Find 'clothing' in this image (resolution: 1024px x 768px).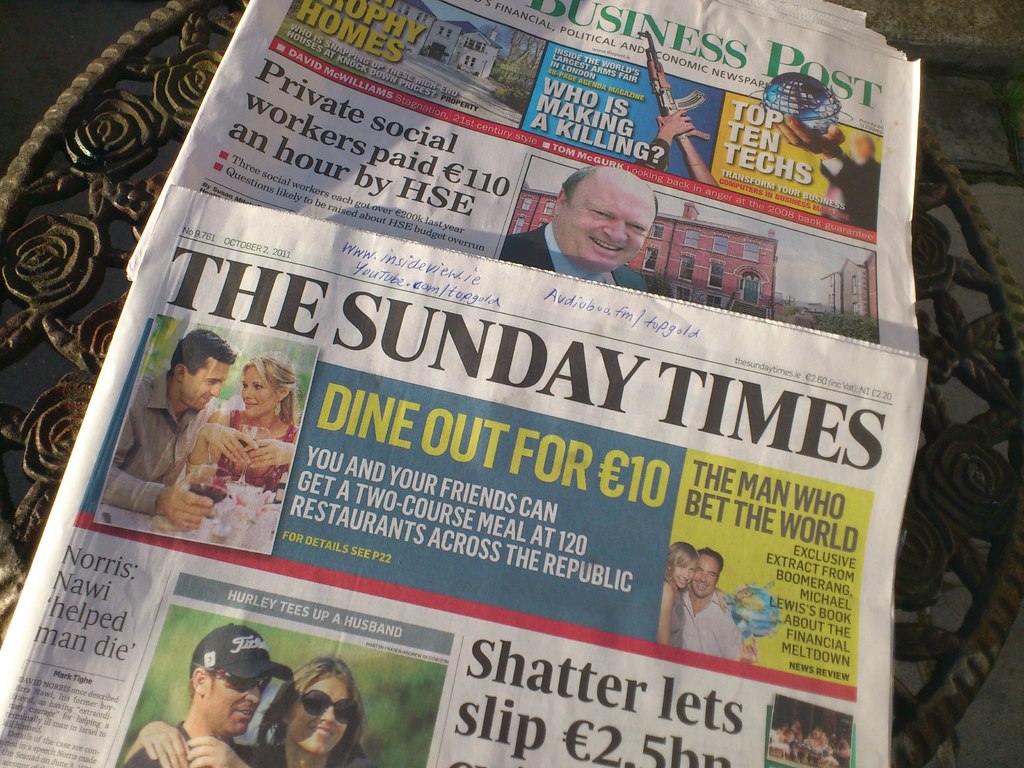
pyautogui.locateOnScreen(118, 721, 191, 767).
